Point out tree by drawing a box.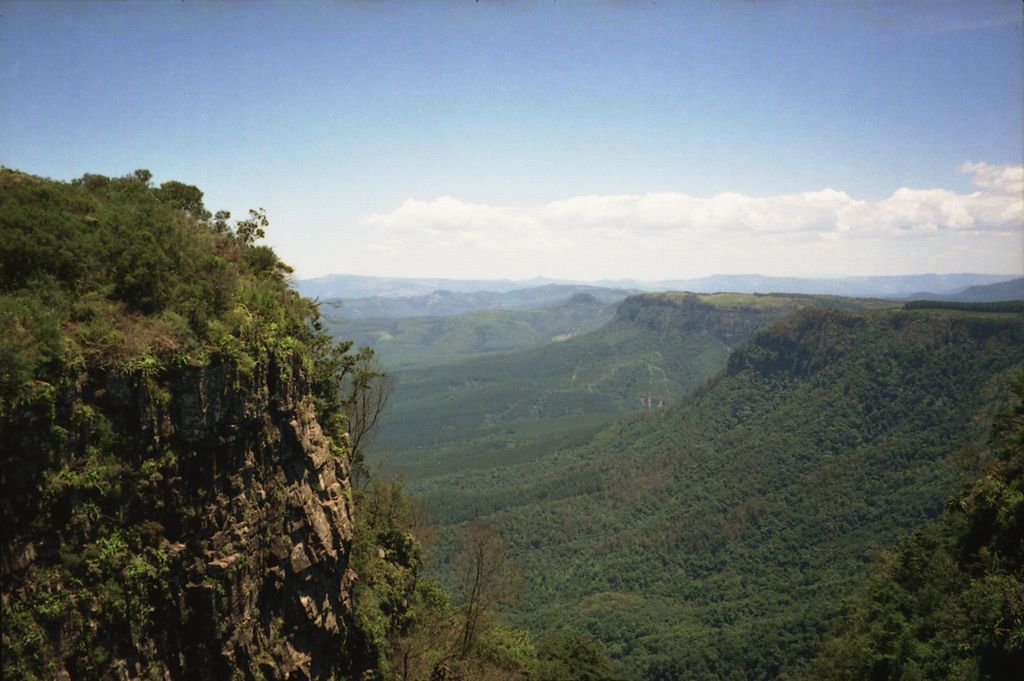
detection(308, 340, 393, 474).
